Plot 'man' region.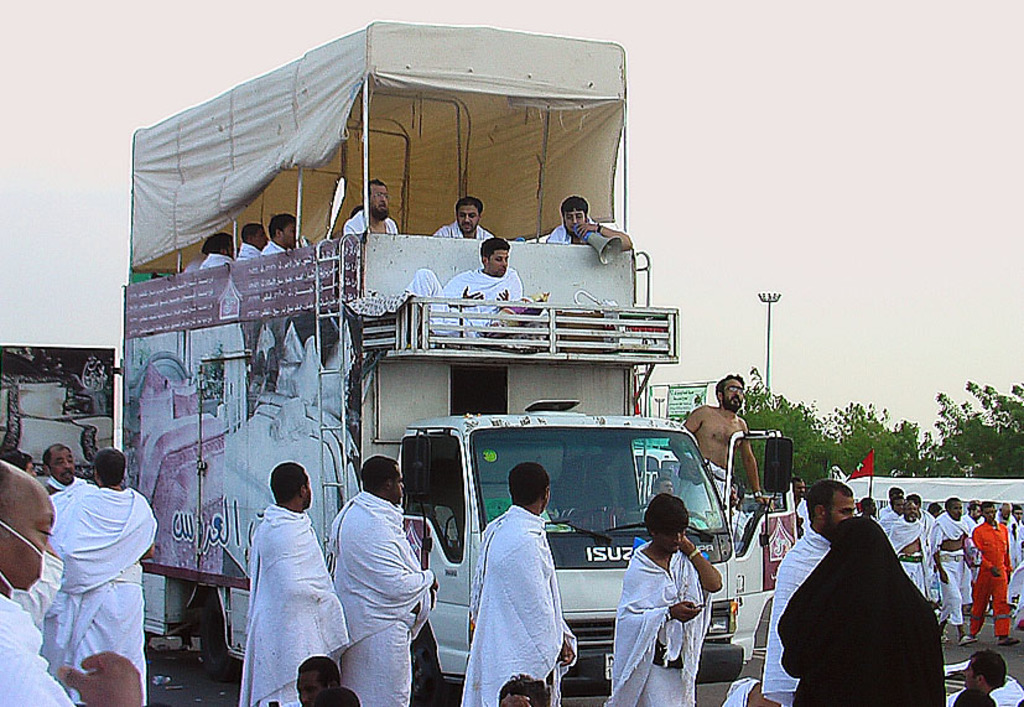
Plotted at [x1=459, y1=461, x2=578, y2=706].
